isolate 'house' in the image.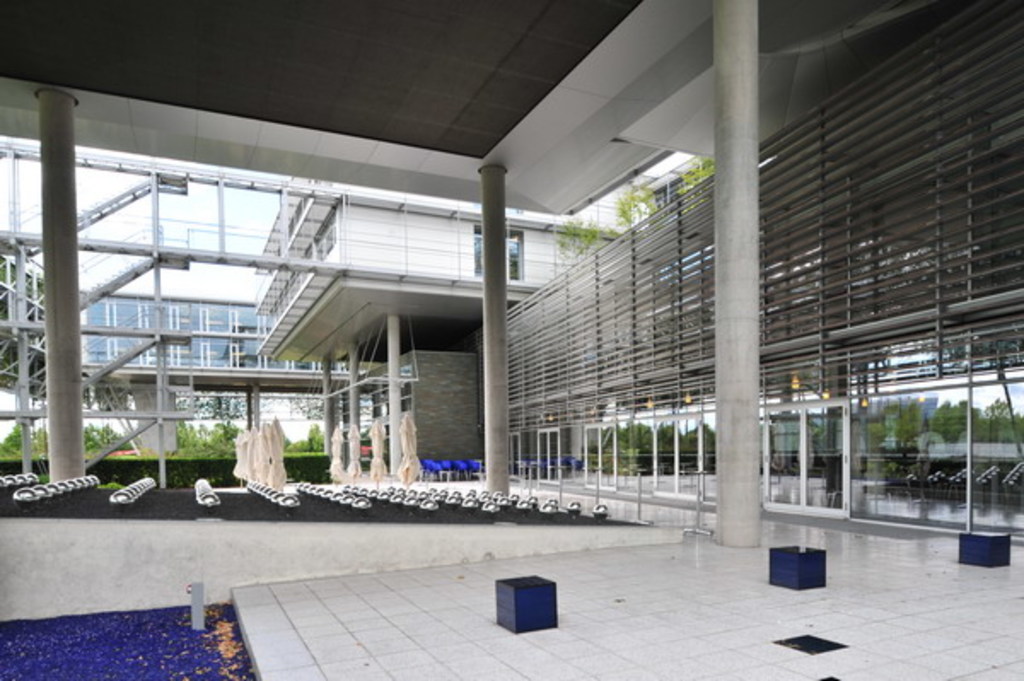
Isolated region: [19, 87, 1023, 555].
